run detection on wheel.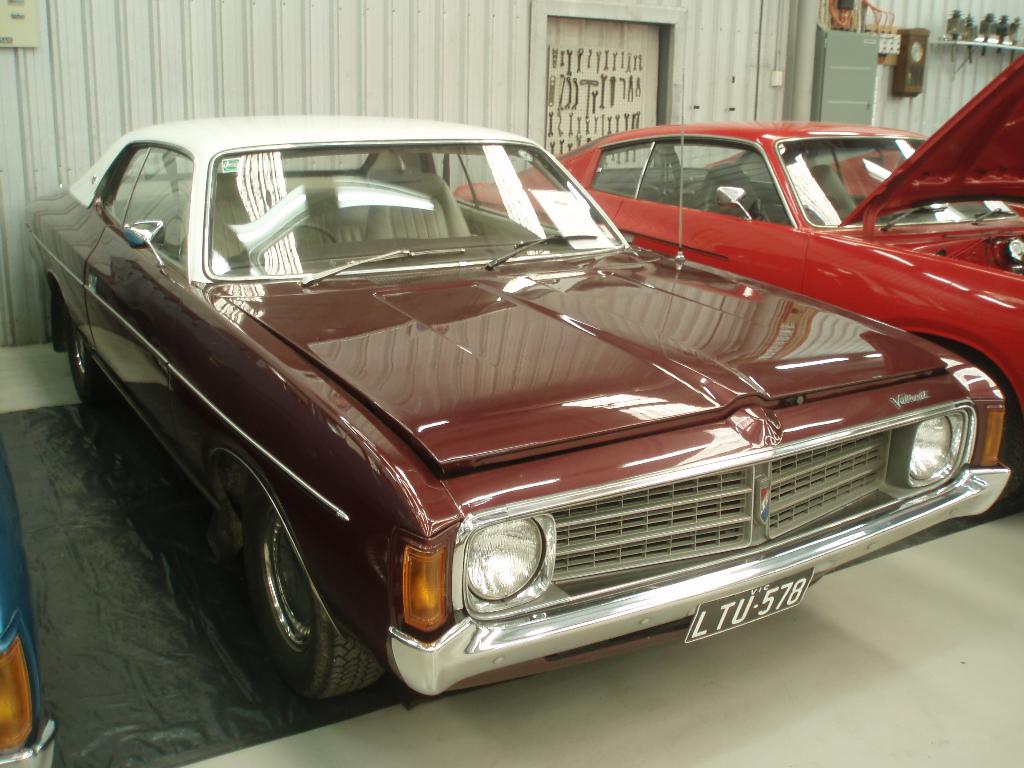
Result: <bbox>243, 221, 341, 250</bbox>.
